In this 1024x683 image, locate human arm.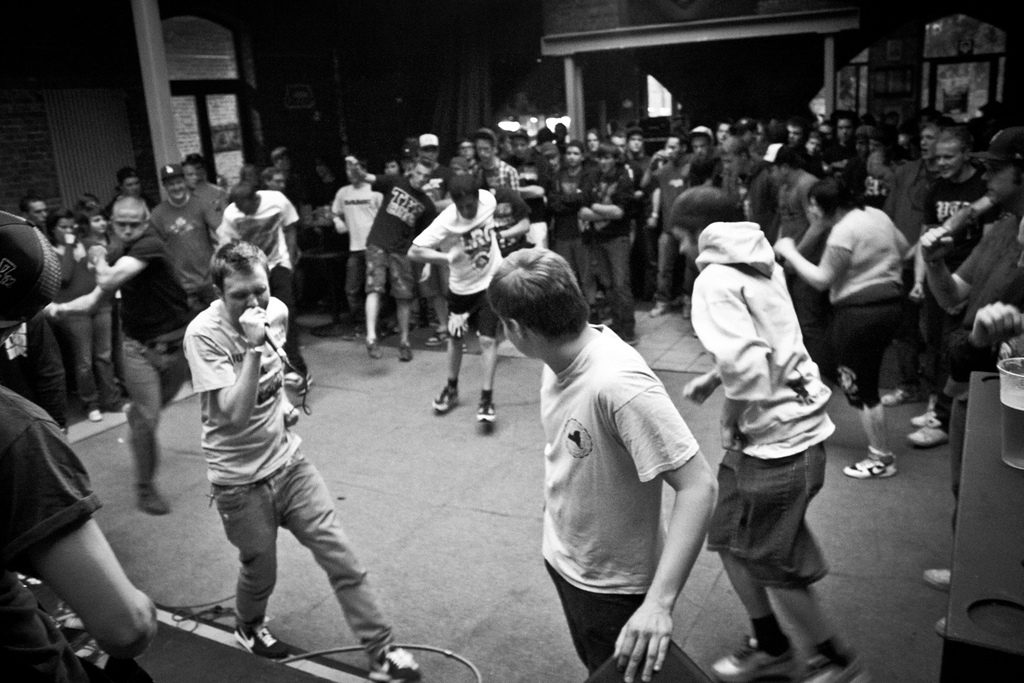
Bounding box: 663 196 691 260.
